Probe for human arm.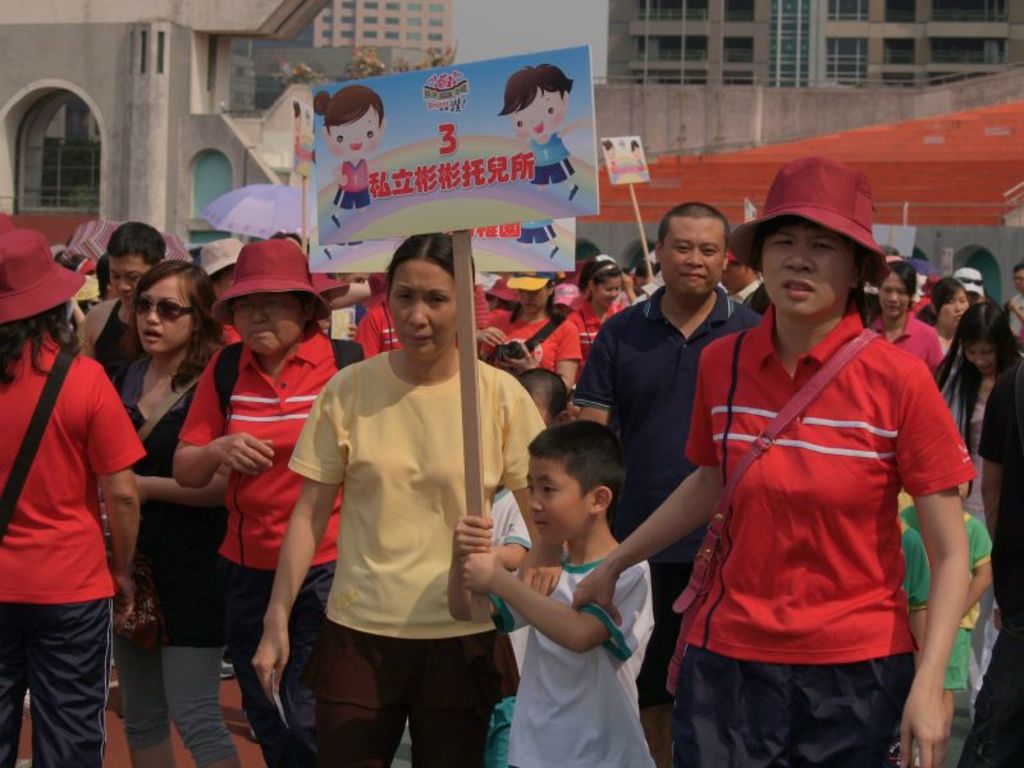
Probe result: [177,346,270,488].
